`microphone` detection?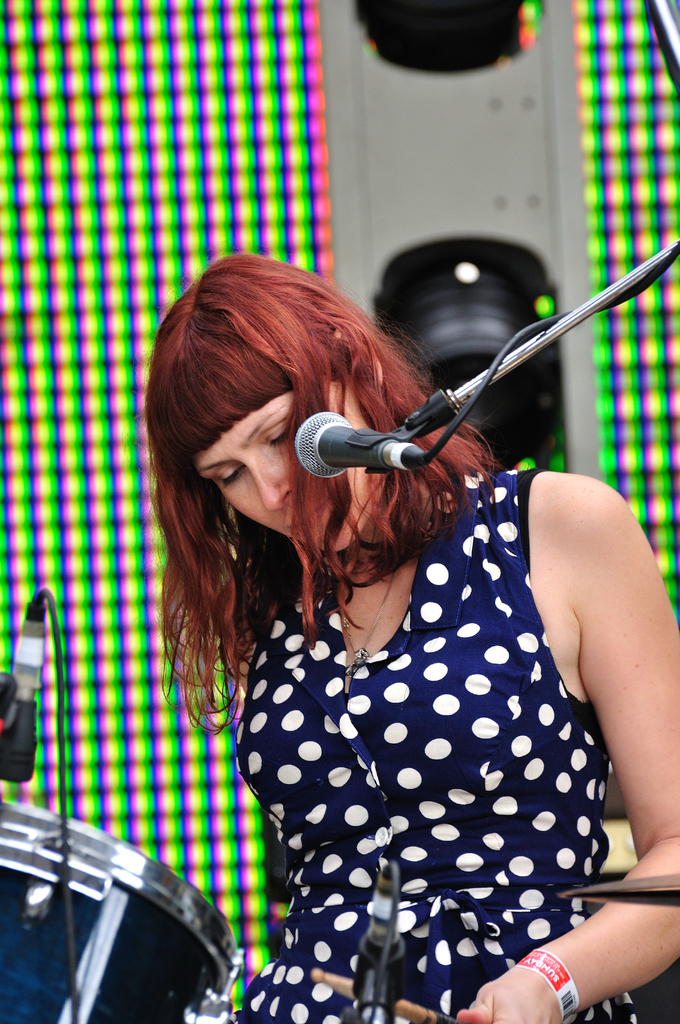
{"x1": 293, "y1": 404, "x2": 409, "y2": 472}
